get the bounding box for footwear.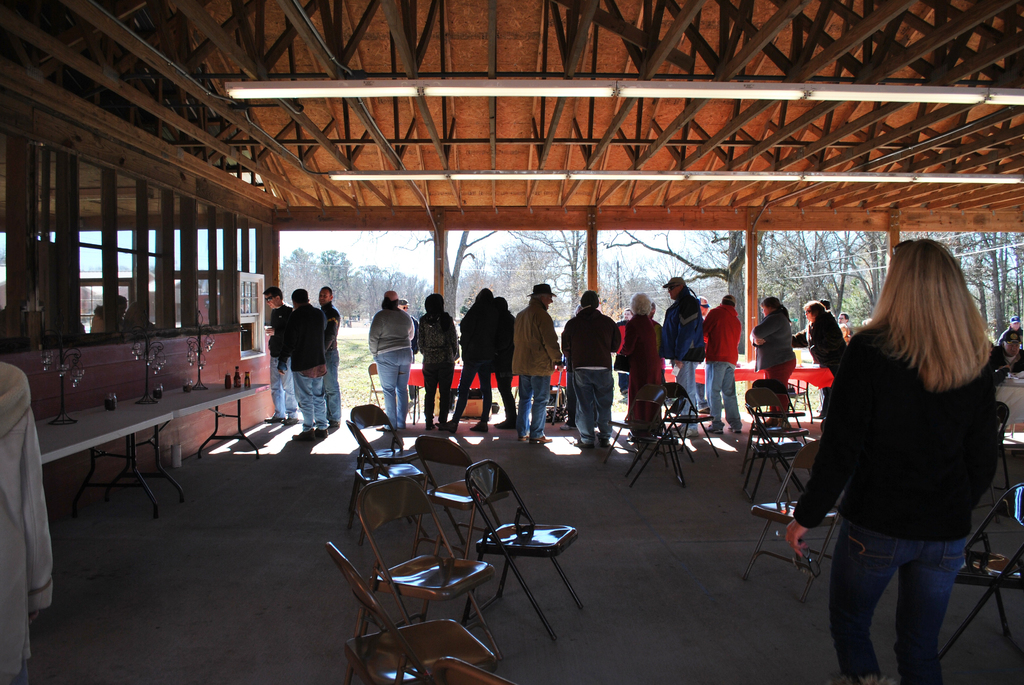
select_region(726, 425, 740, 434).
